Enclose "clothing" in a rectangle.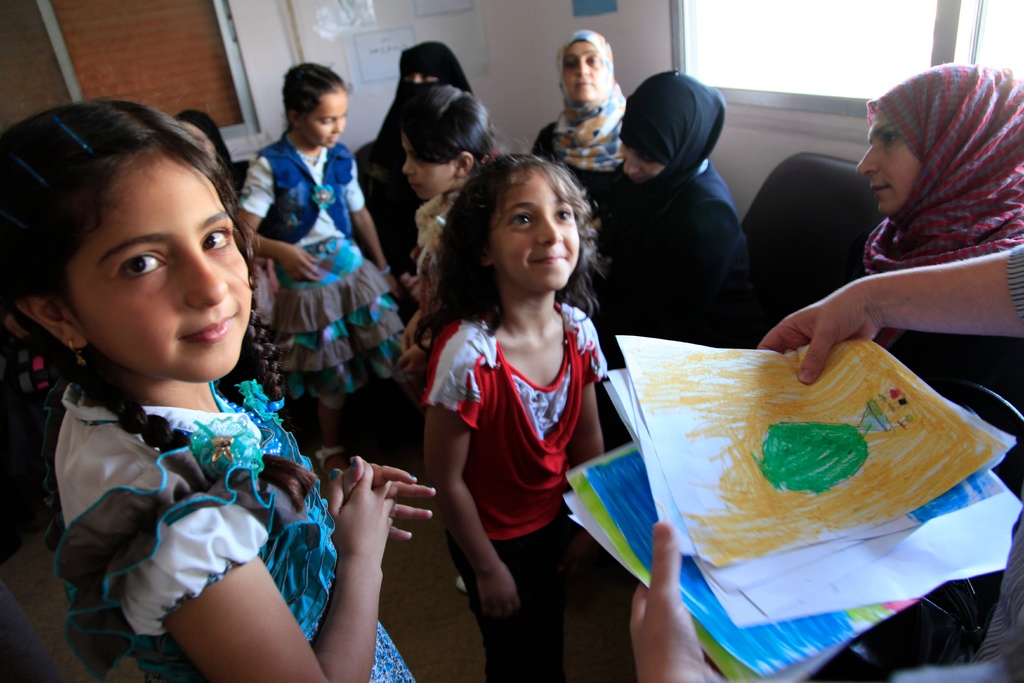
x1=426, y1=314, x2=619, y2=682.
